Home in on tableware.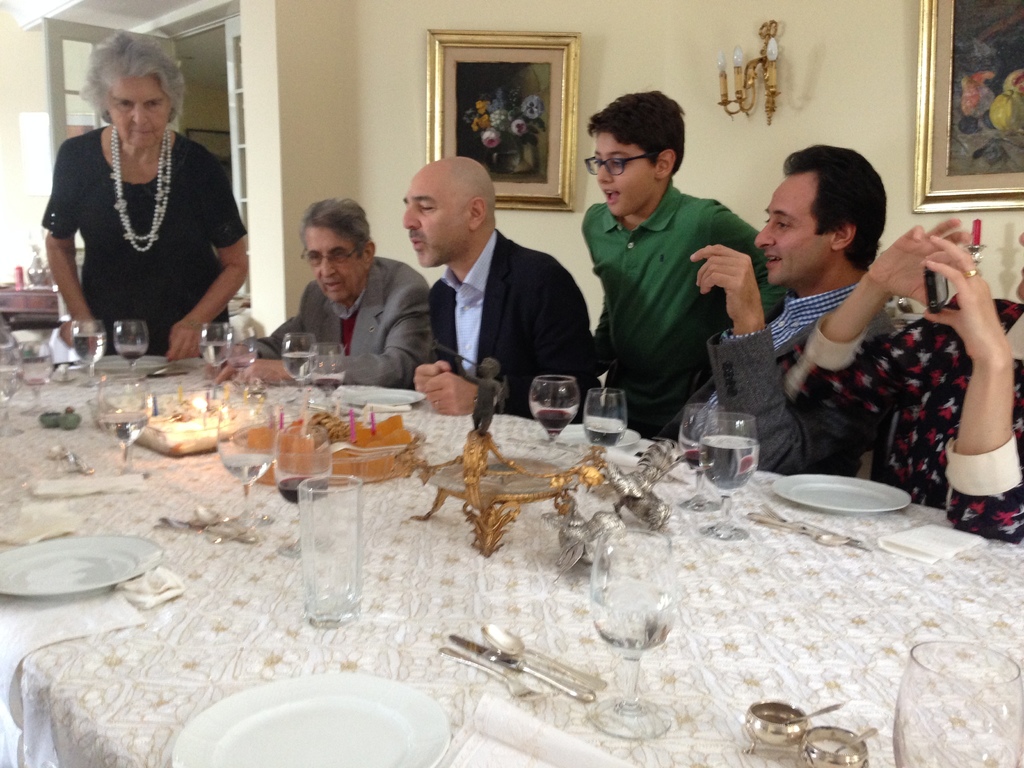
Homed in at x1=673, y1=396, x2=724, y2=521.
